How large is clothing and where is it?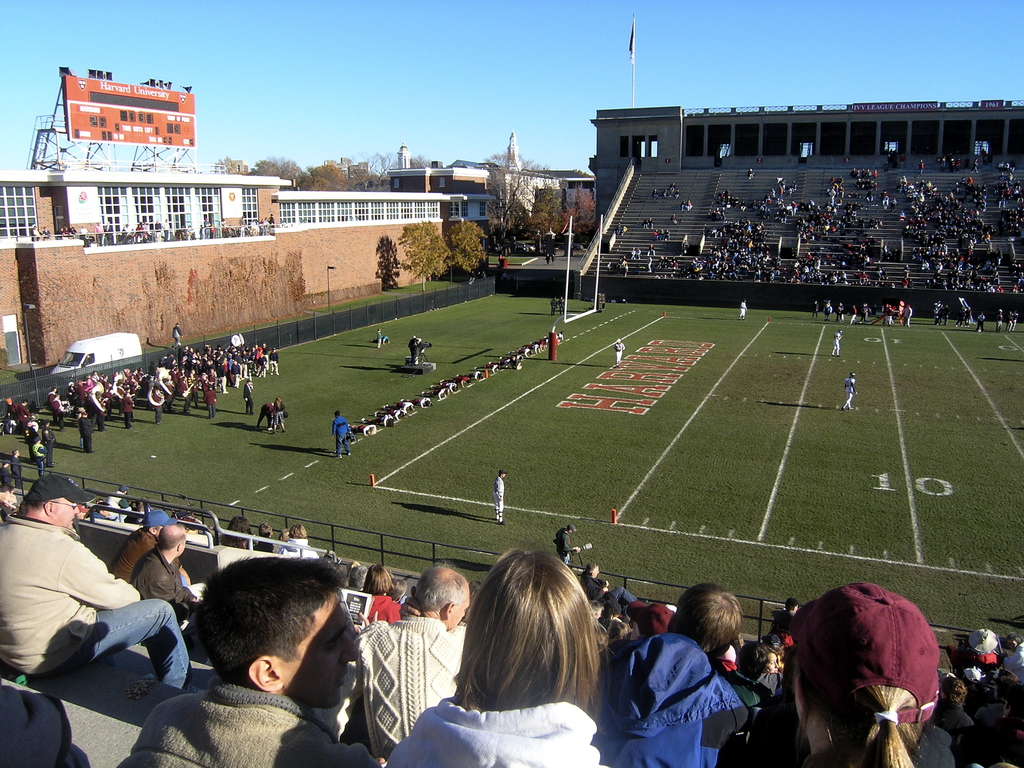
Bounding box: 0 507 195 687.
